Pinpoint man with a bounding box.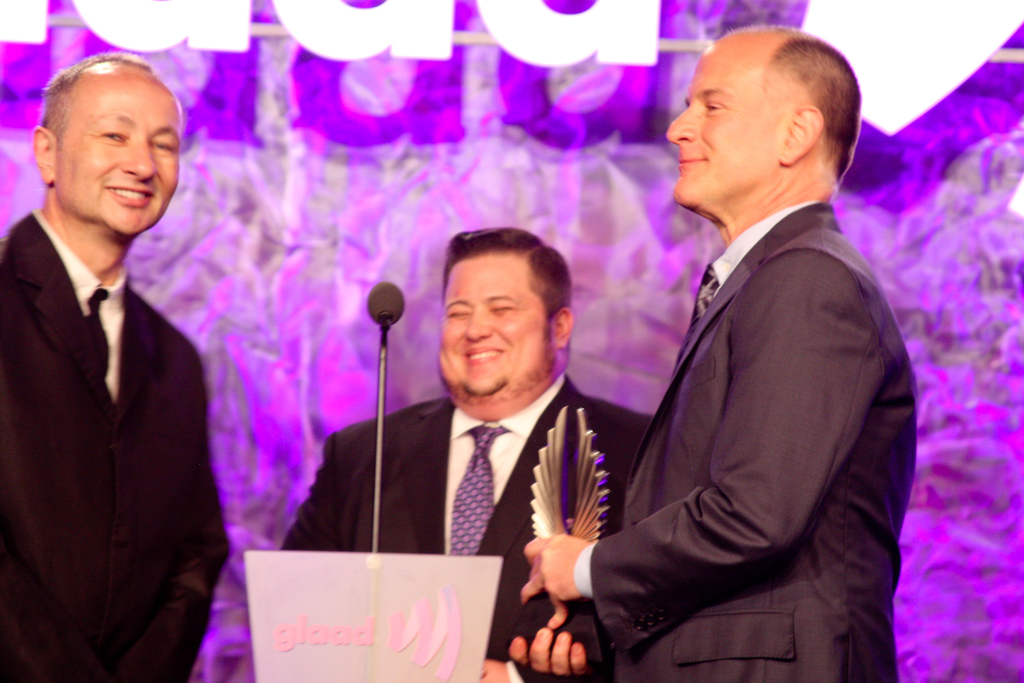
[x1=280, y1=226, x2=652, y2=682].
